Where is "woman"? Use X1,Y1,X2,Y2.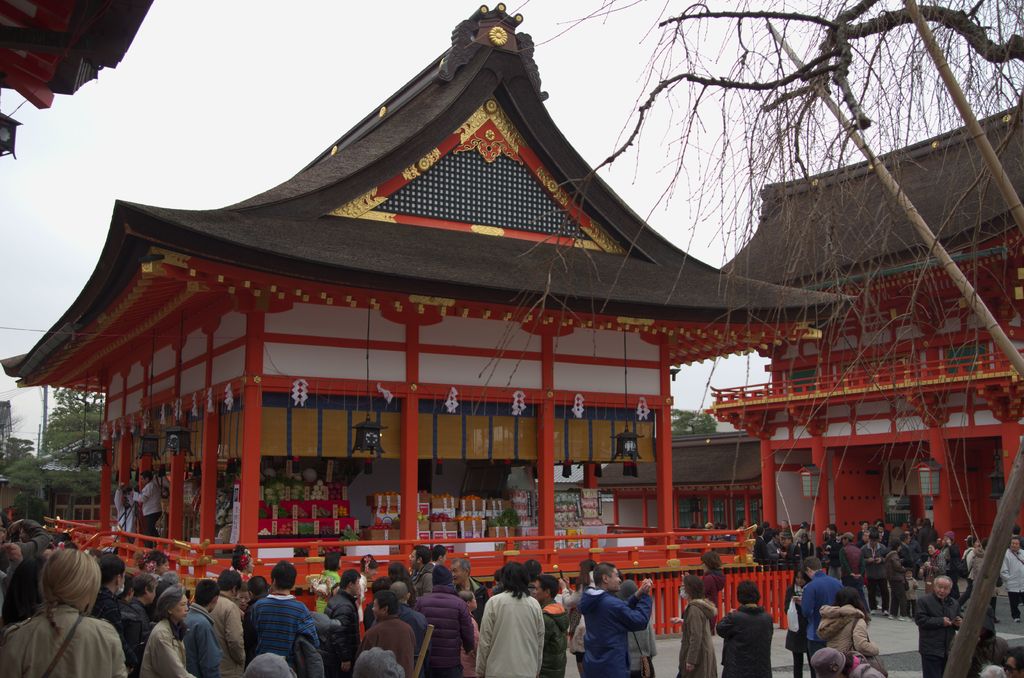
862,525,873,542.
